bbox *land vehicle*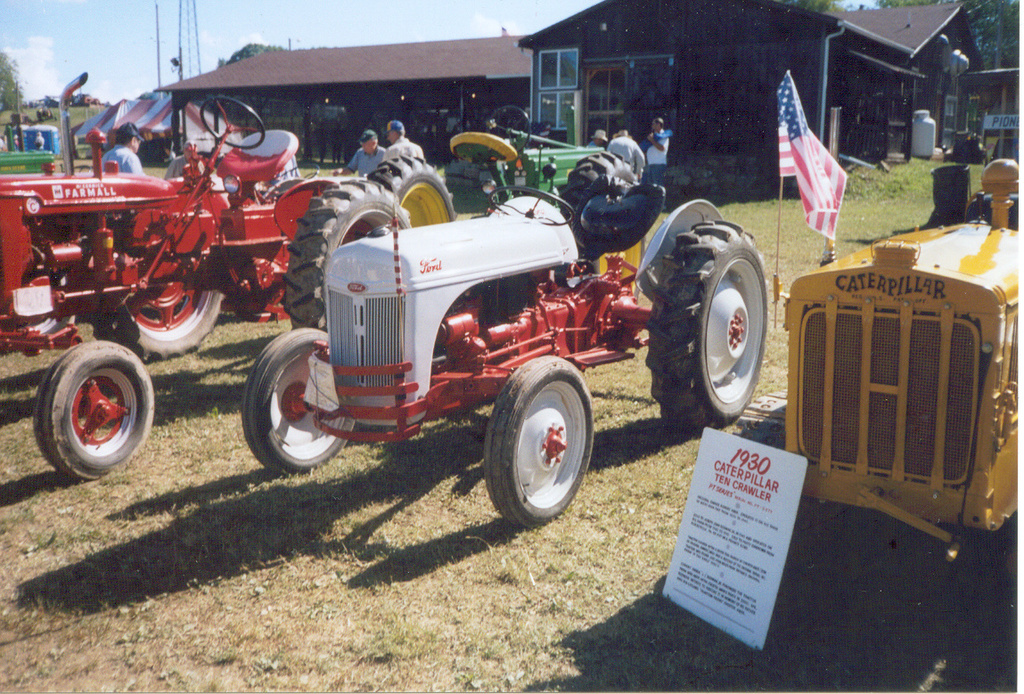
{"left": 770, "top": 157, "right": 1023, "bottom": 557}
